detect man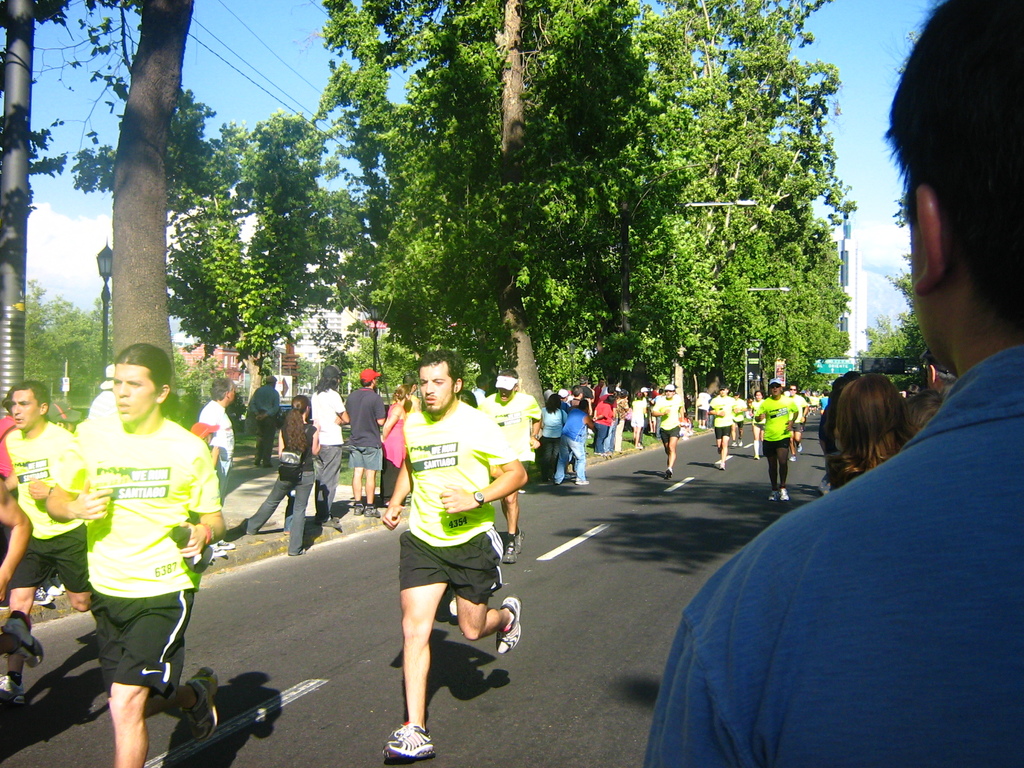
[249, 369, 286, 474]
